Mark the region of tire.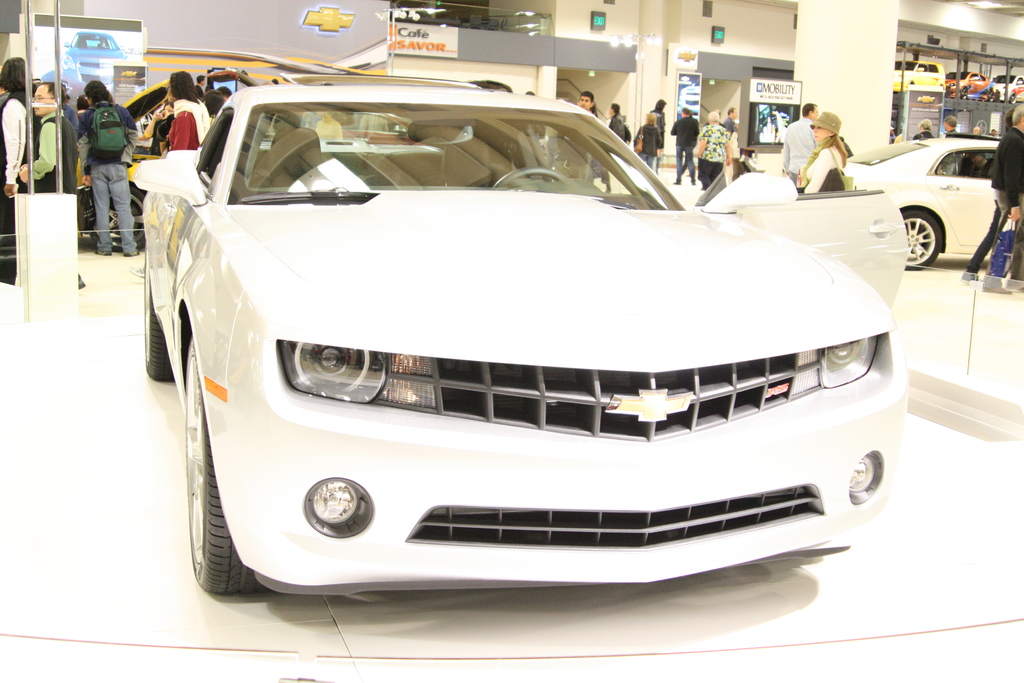
Region: 89, 188, 152, 249.
